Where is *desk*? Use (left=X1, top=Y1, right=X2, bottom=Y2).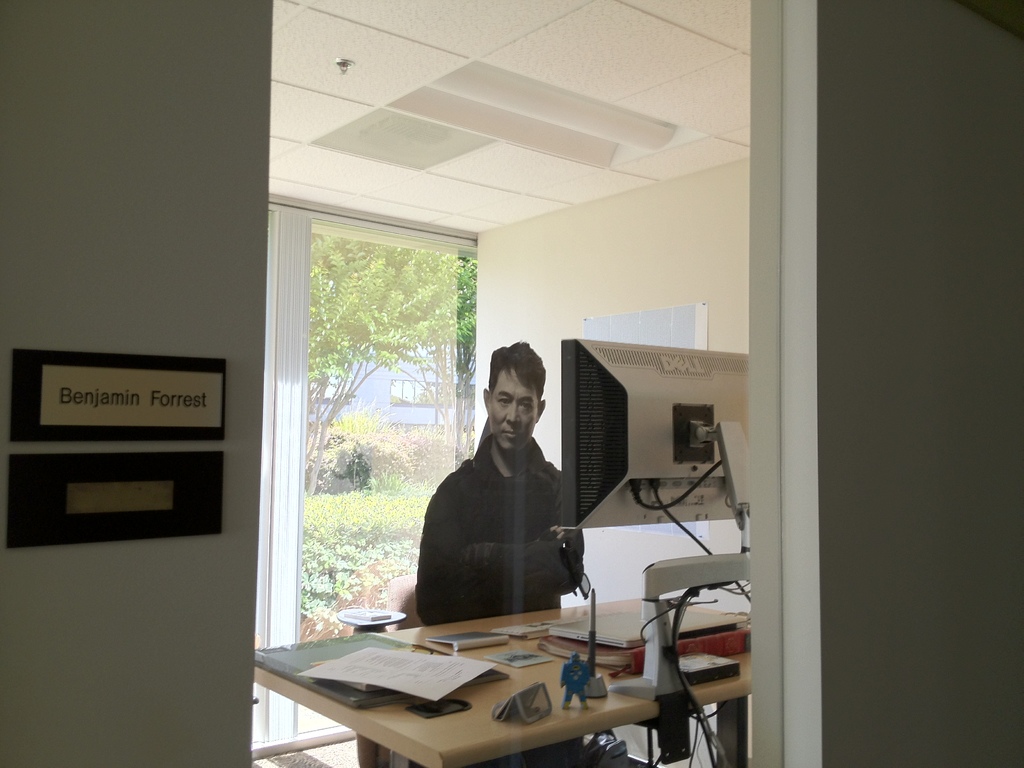
(left=259, top=565, right=756, bottom=760).
